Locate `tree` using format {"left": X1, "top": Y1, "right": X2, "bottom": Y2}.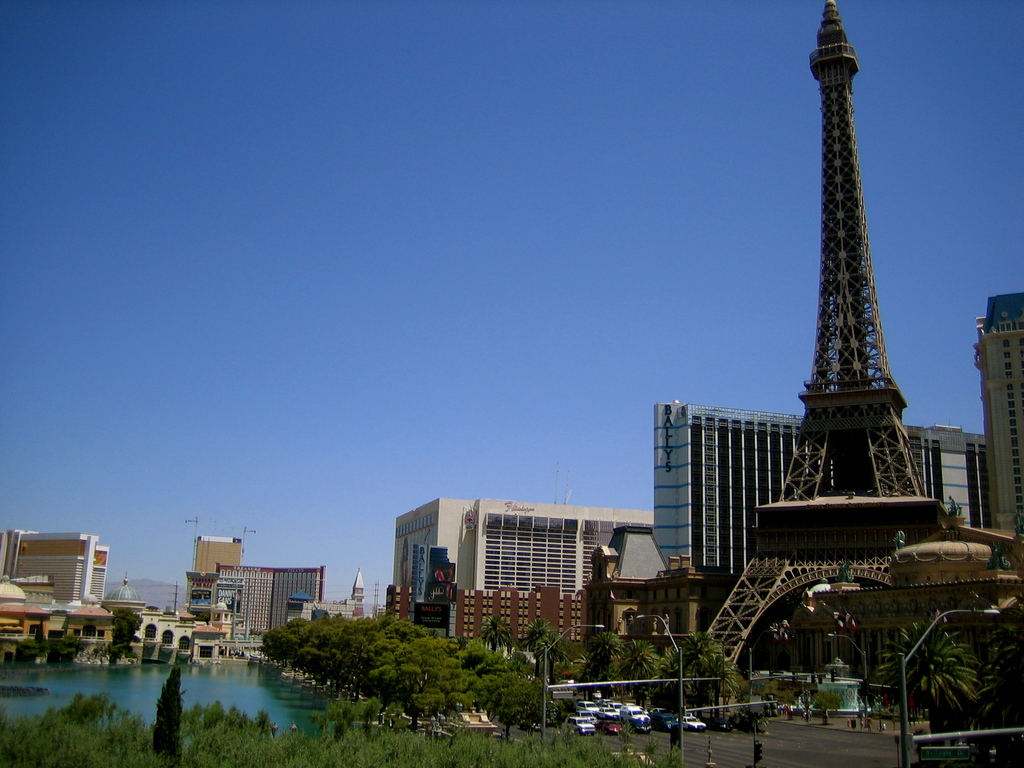
{"left": 879, "top": 625, "right": 977, "bottom": 737}.
